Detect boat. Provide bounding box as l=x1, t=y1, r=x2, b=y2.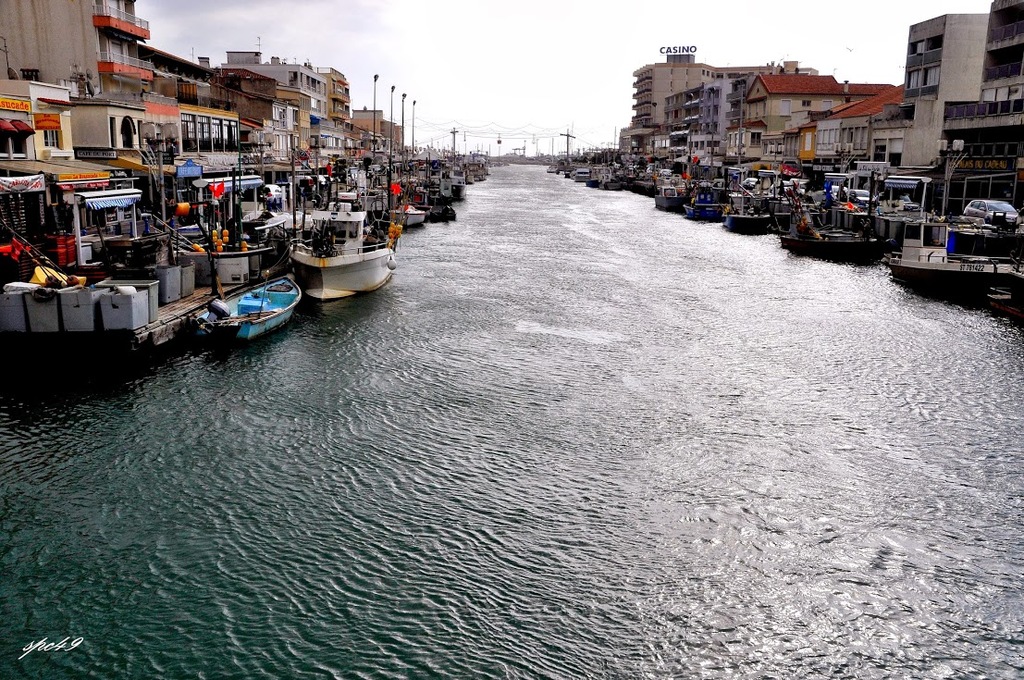
l=428, t=157, r=472, b=203.
